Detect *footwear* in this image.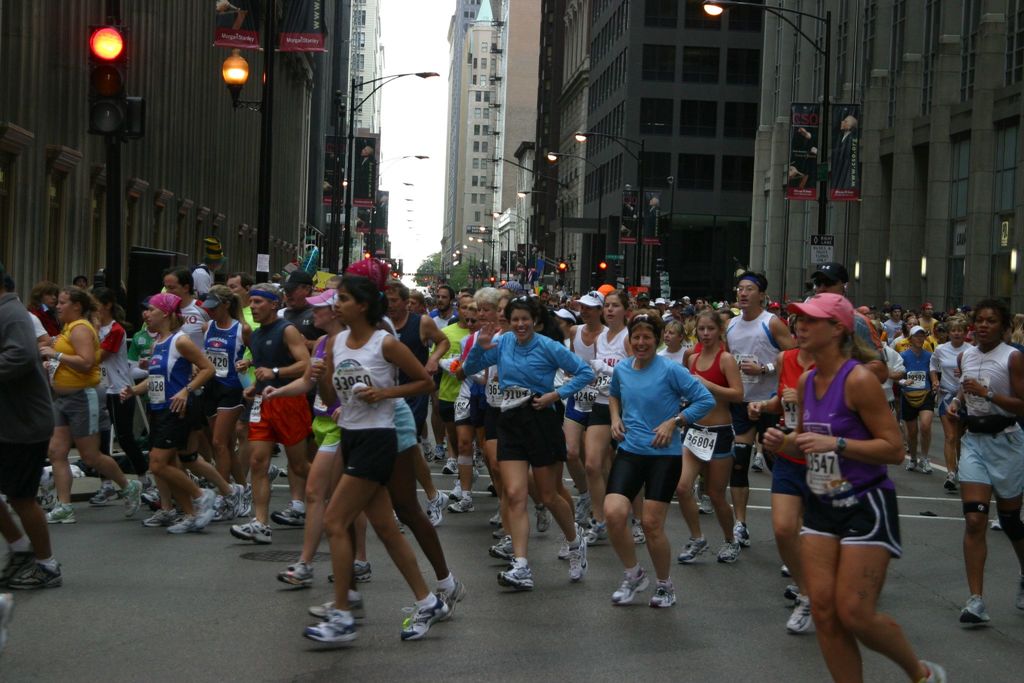
Detection: (425, 492, 449, 525).
